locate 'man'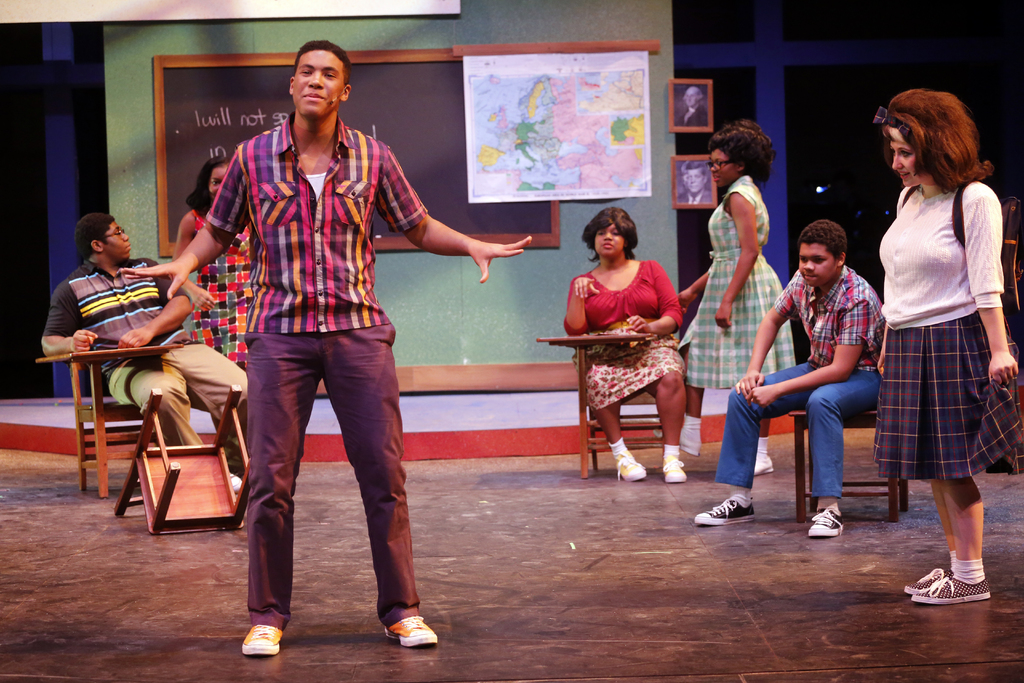
left=39, top=213, right=249, bottom=494
